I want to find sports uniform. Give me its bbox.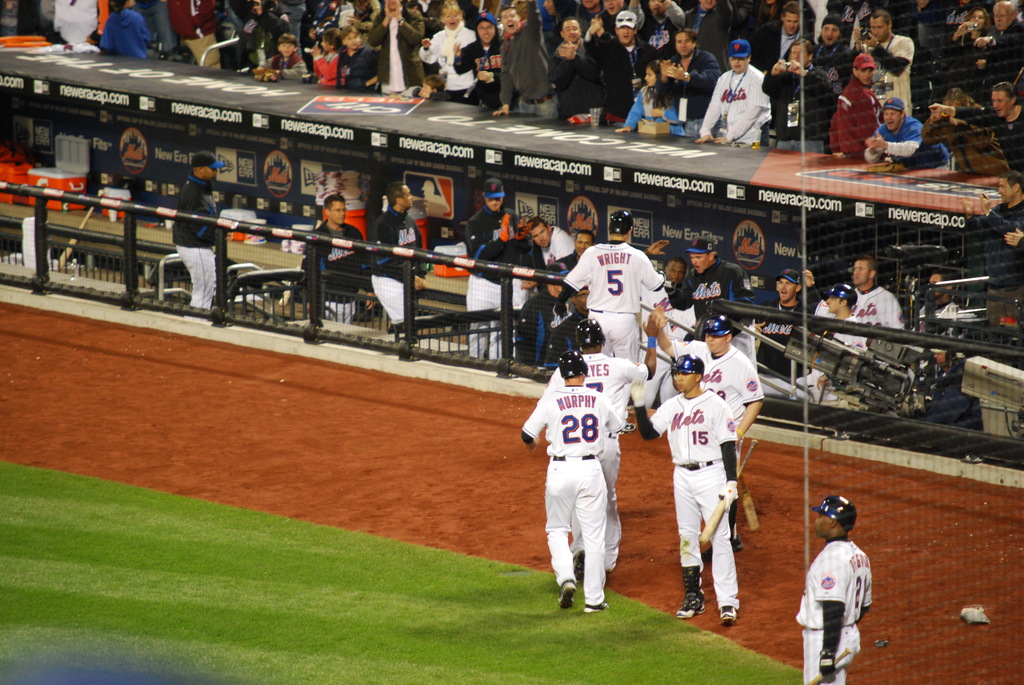
left=537, top=324, right=649, bottom=576.
